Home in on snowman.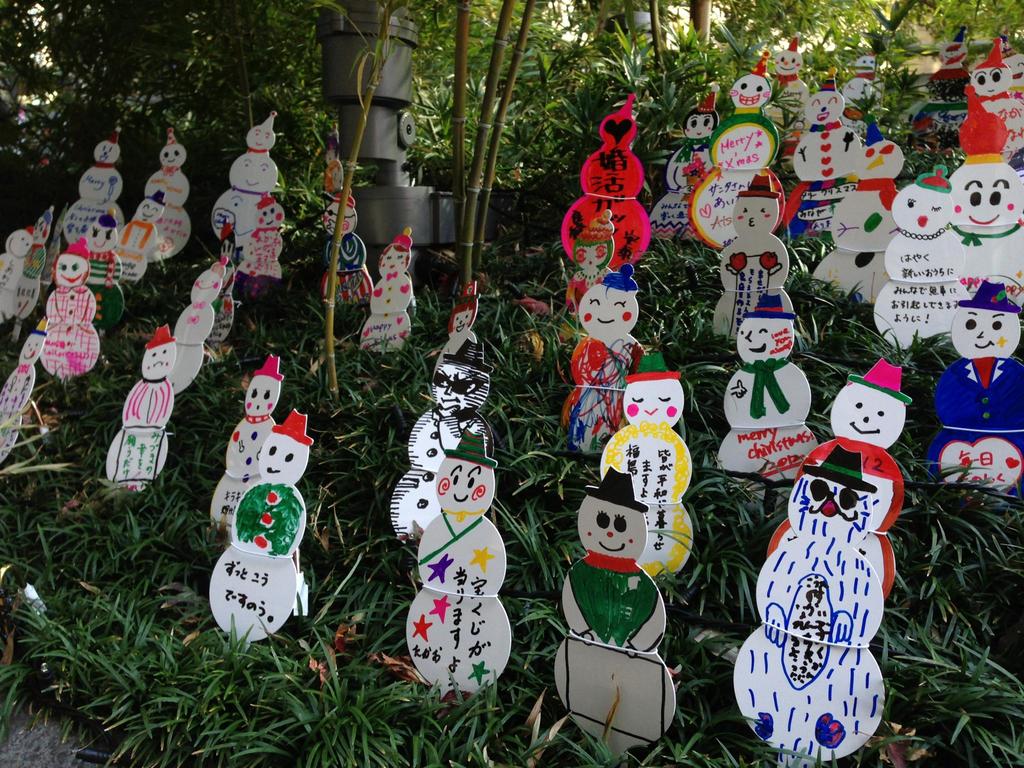
Homed in at pyautogui.locateOnScreen(98, 318, 176, 503).
